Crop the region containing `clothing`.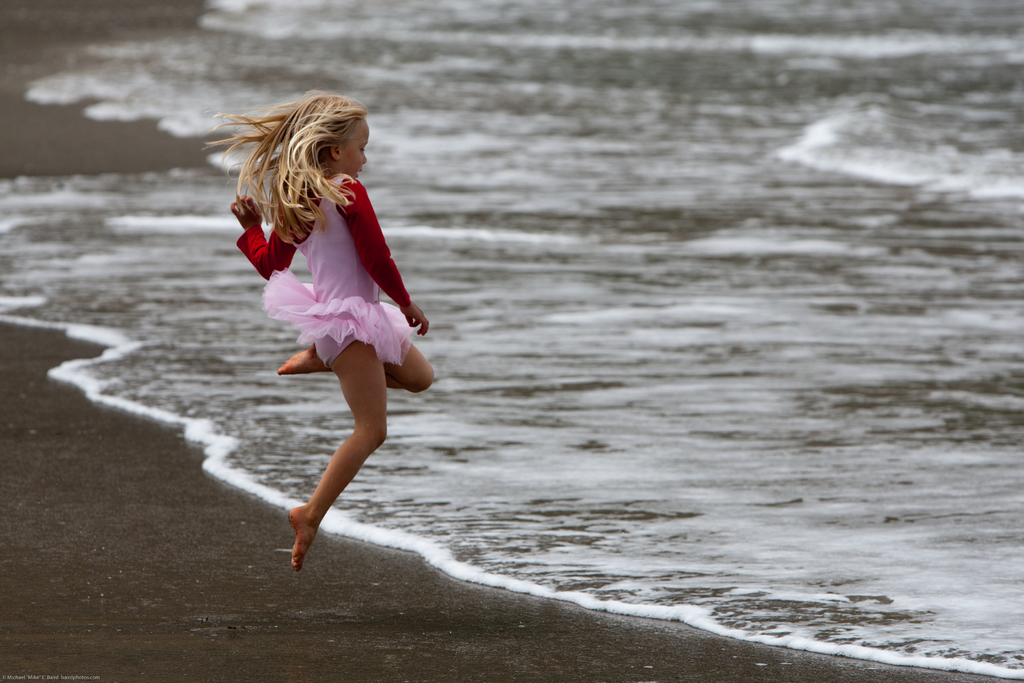
Crop region: [255, 176, 421, 388].
